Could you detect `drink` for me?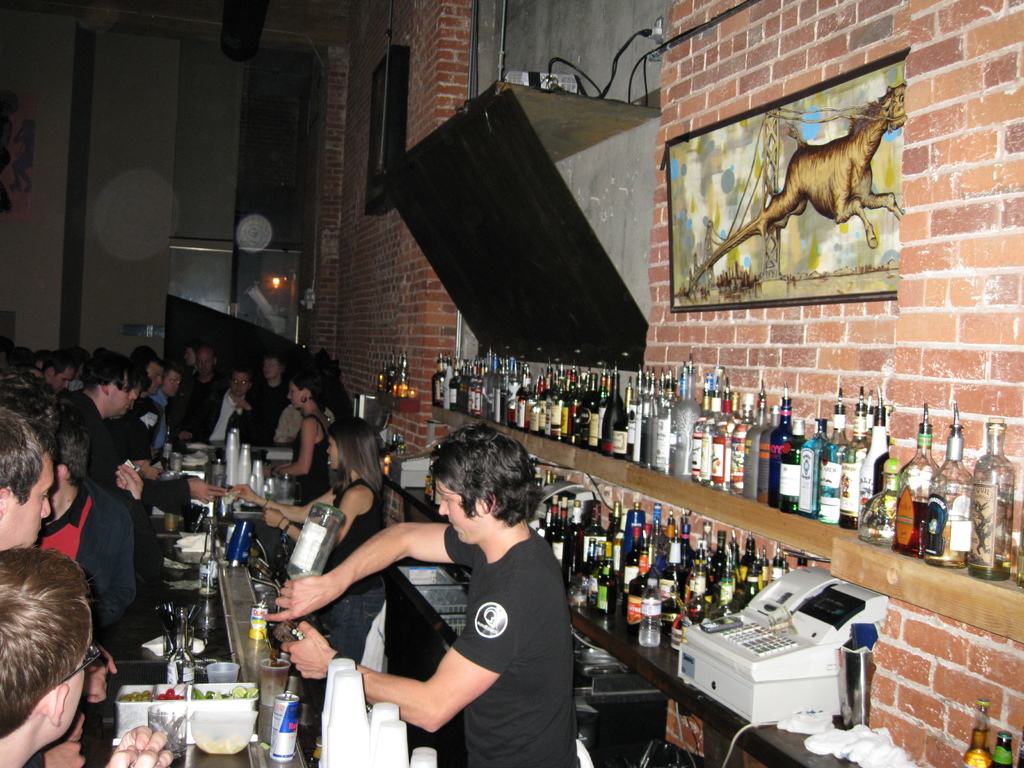
Detection result: x1=893, y1=408, x2=940, y2=557.
